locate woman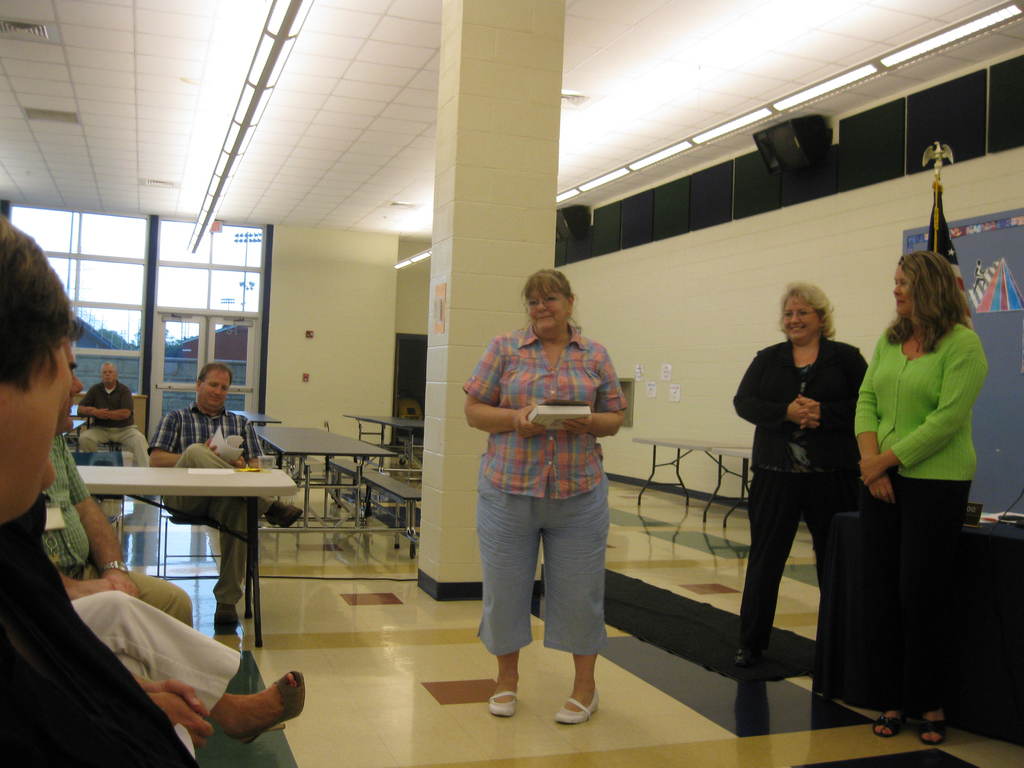
(856,227,994,724)
